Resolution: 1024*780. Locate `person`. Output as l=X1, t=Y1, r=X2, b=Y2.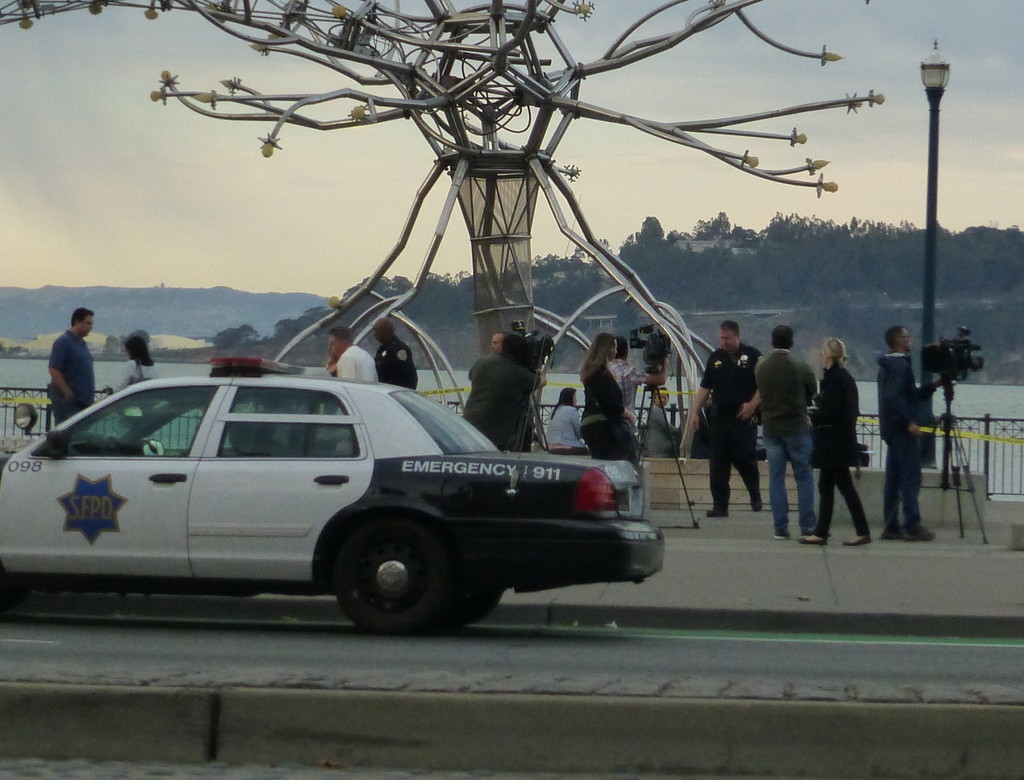
l=870, t=320, r=943, b=544.
